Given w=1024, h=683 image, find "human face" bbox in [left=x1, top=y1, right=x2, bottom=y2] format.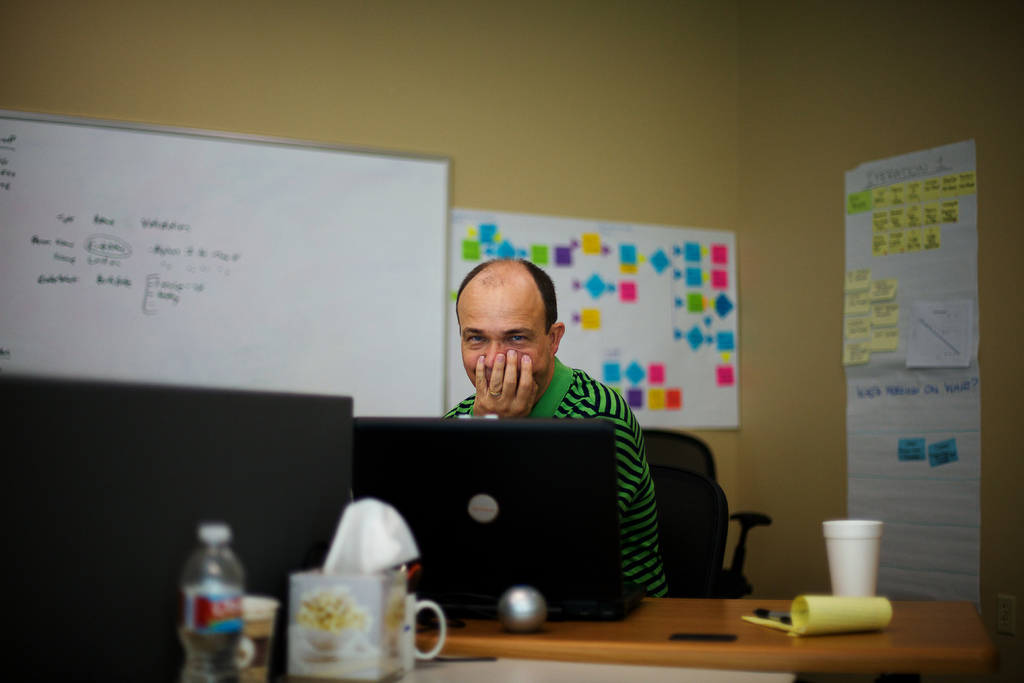
[left=455, top=282, right=554, bottom=388].
